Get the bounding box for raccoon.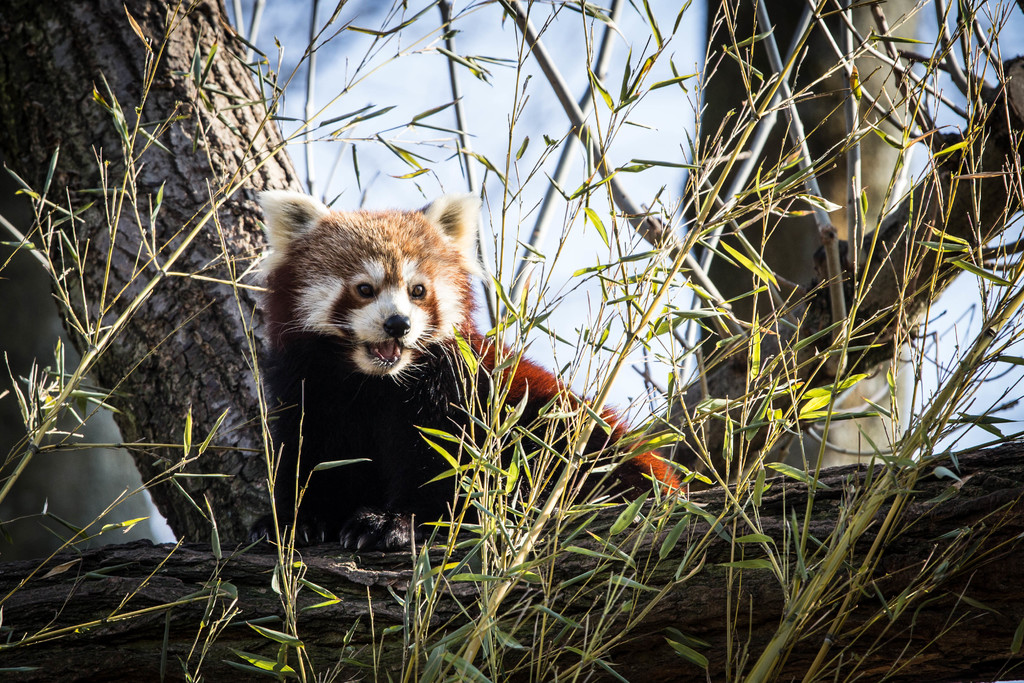
box=[243, 193, 685, 548].
